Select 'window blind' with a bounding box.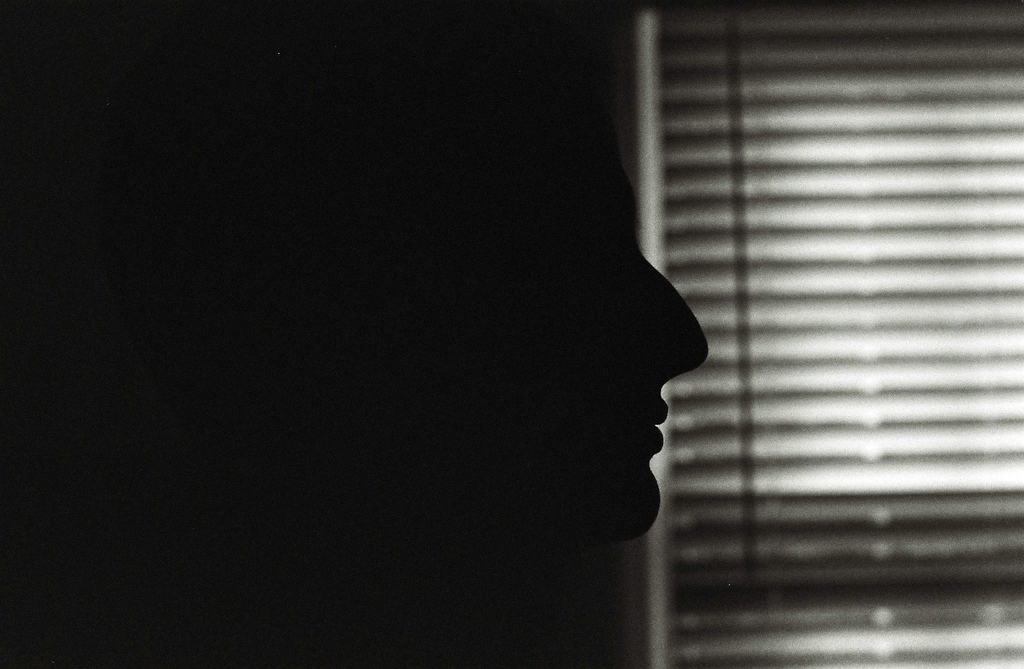
(x1=655, y1=0, x2=1023, y2=668).
